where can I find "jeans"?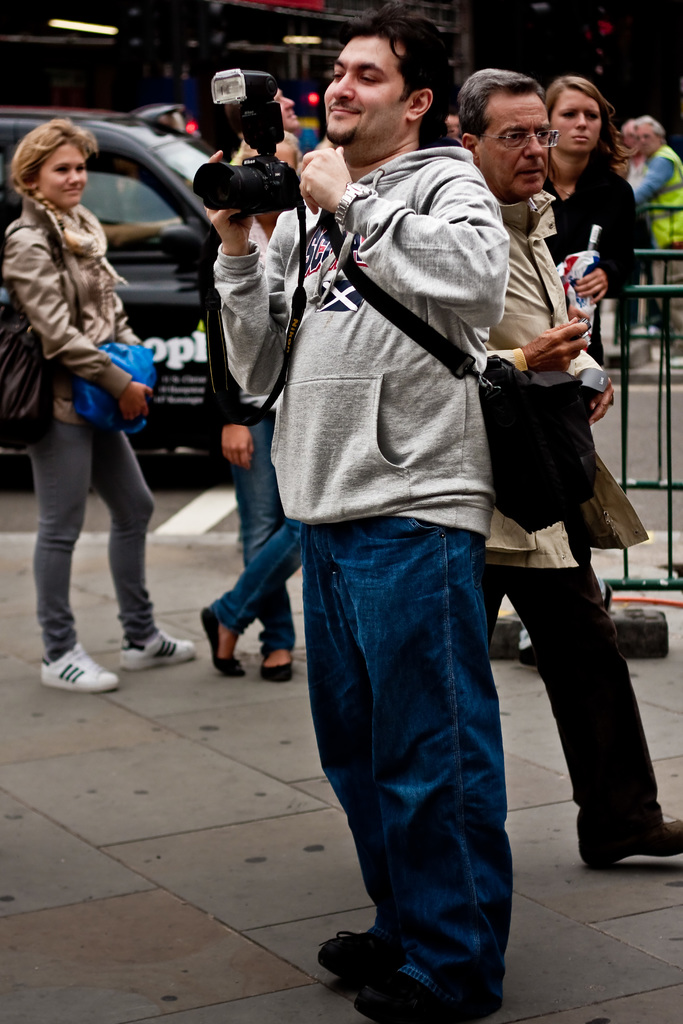
You can find it at <bbox>278, 504, 543, 1011</bbox>.
